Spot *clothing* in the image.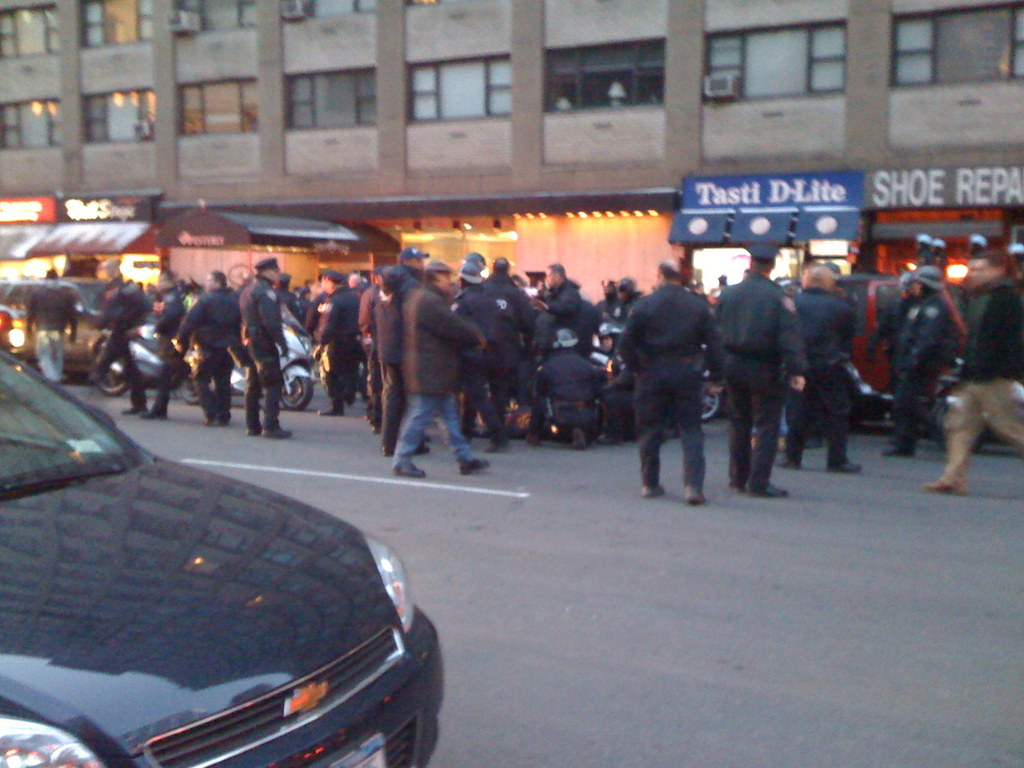
*clothing* found at (left=25, top=278, right=88, bottom=384).
